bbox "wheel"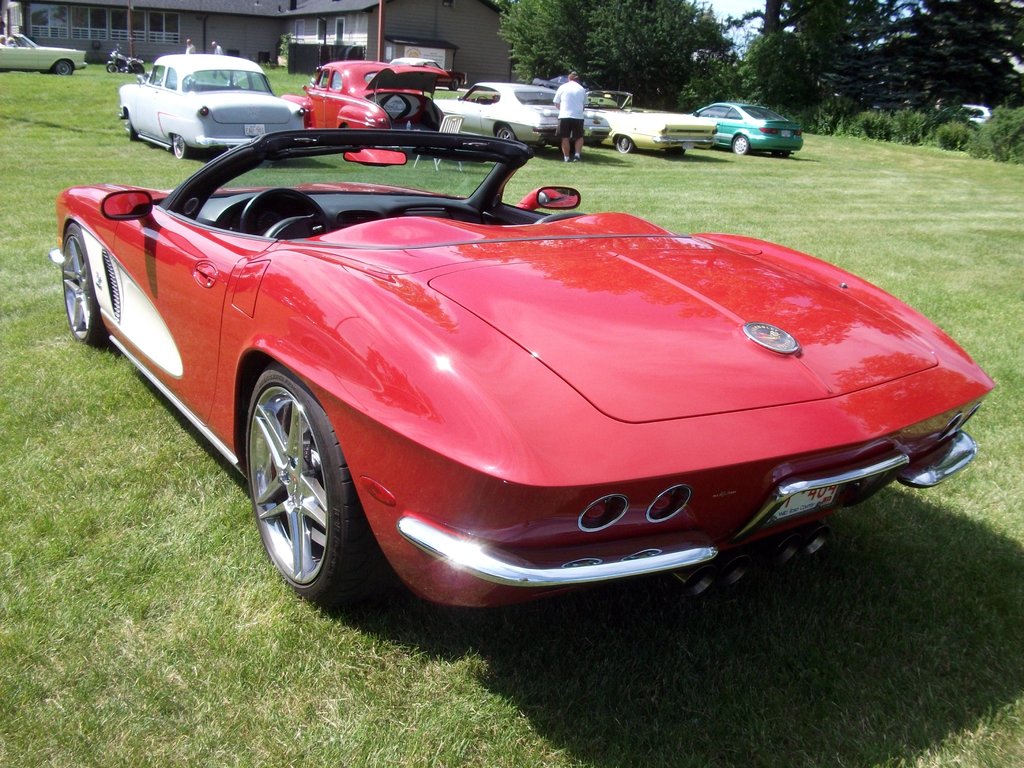
select_region(65, 223, 111, 347)
